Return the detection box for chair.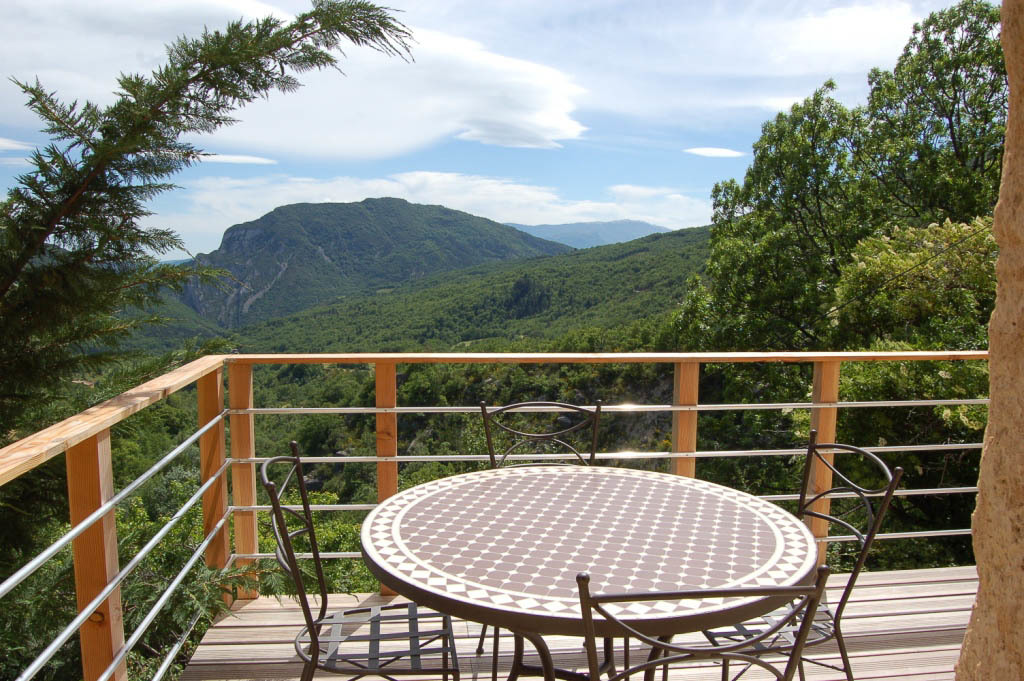
(260, 442, 457, 680).
